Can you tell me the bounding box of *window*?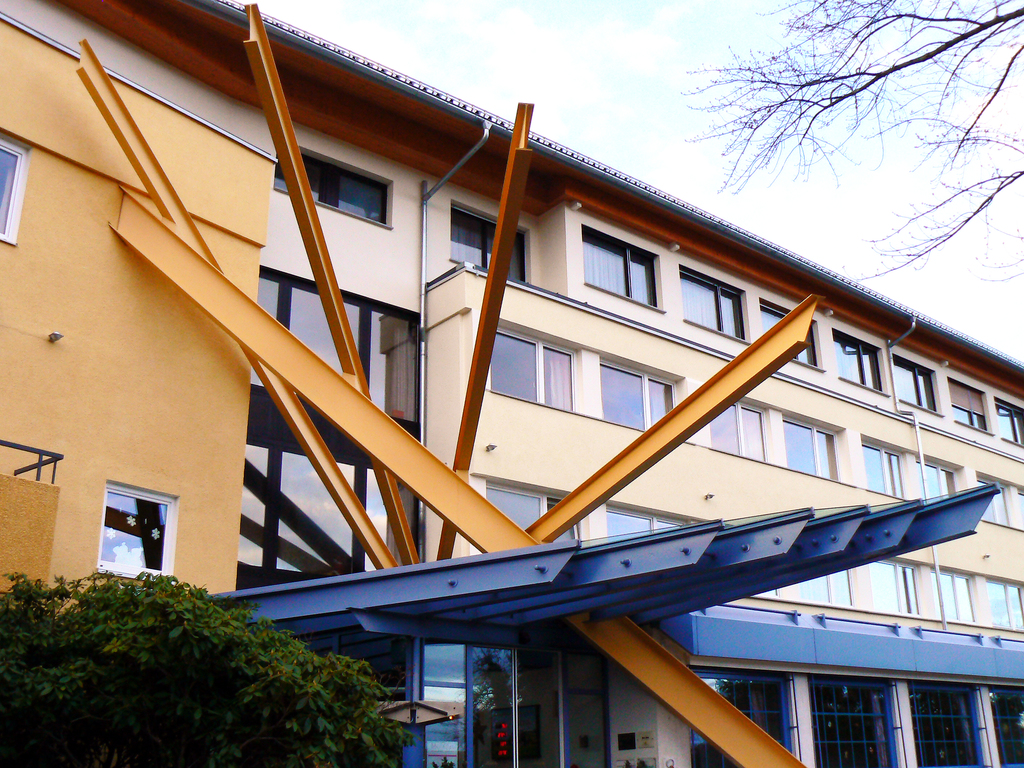
Rect(994, 393, 1021, 444).
